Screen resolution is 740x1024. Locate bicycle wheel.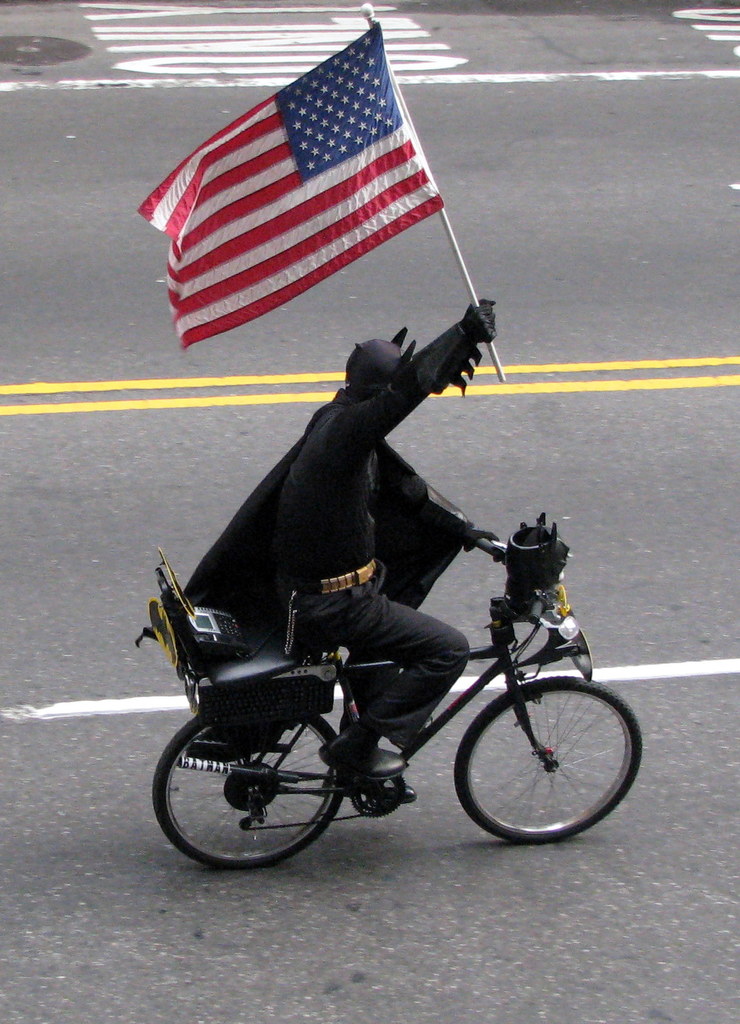
449:661:635:844.
